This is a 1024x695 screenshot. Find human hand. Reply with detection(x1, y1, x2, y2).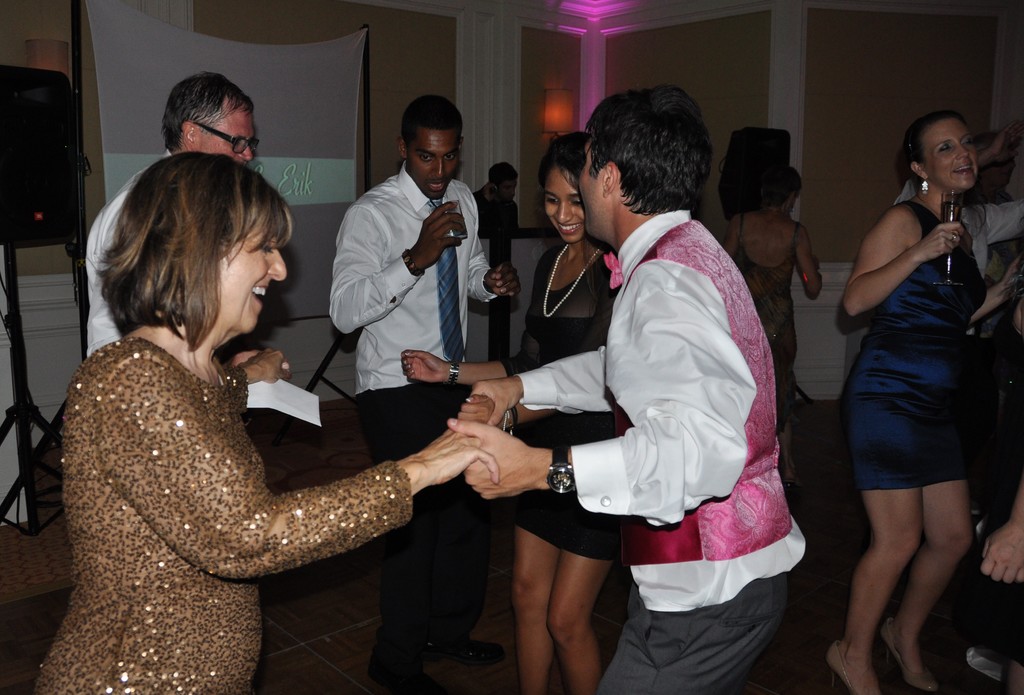
detection(984, 518, 1023, 587).
